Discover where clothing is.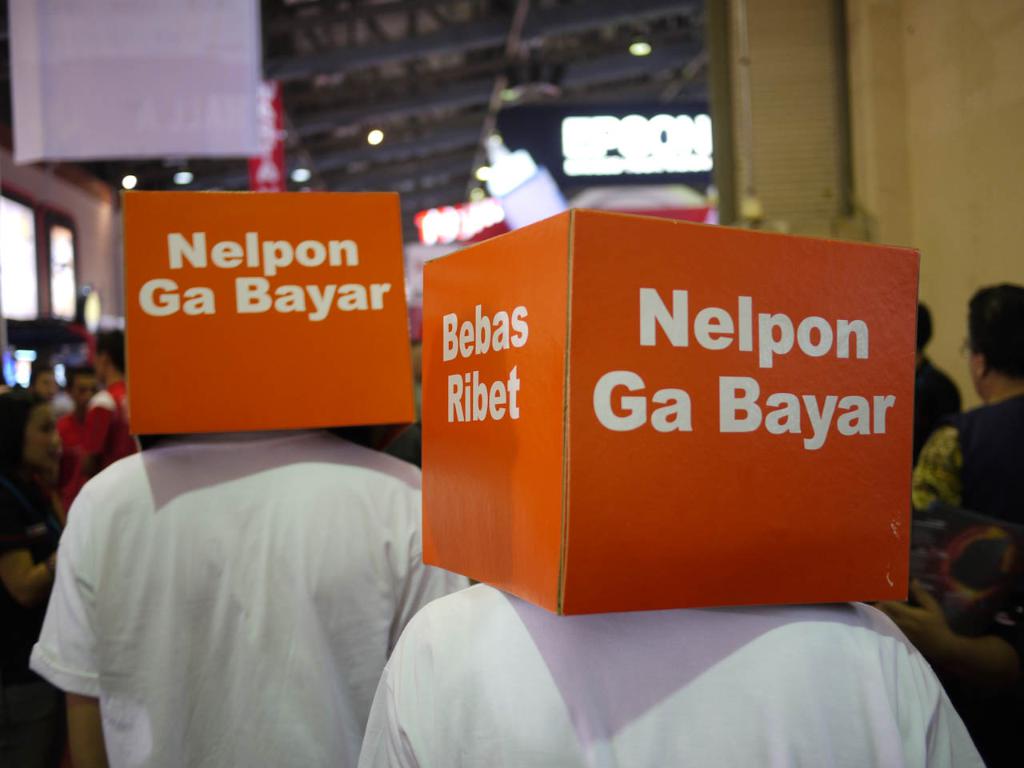
Discovered at pyautogui.locateOnScreen(50, 394, 126, 510).
